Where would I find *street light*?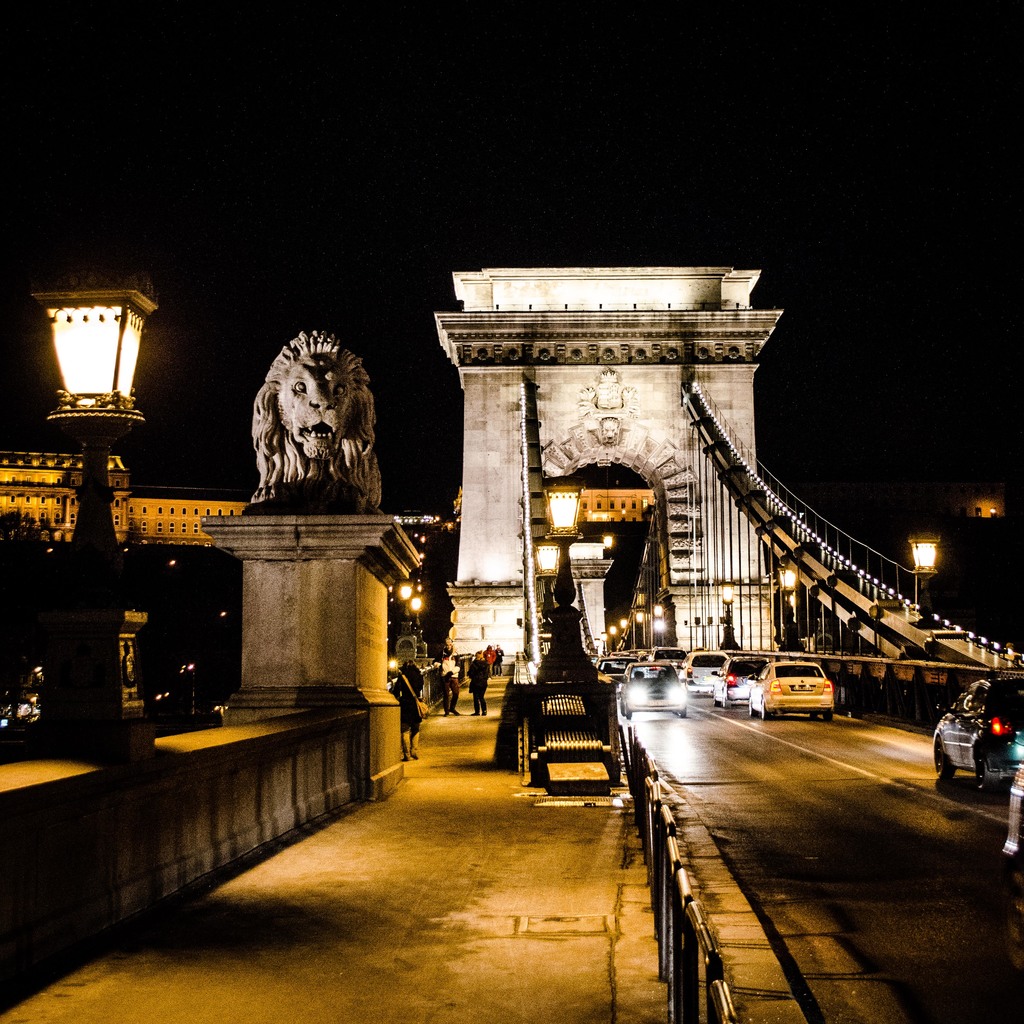
At [x1=408, y1=593, x2=424, y2=655].
